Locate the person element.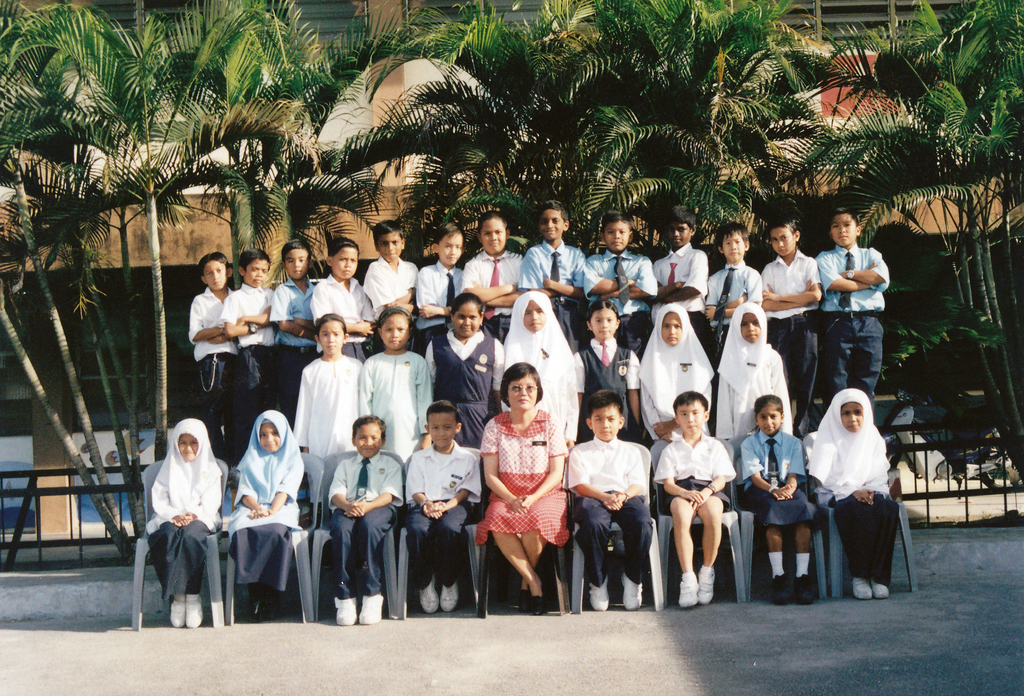
Element bbox: <region>354, 306, 434, 452</region>.
